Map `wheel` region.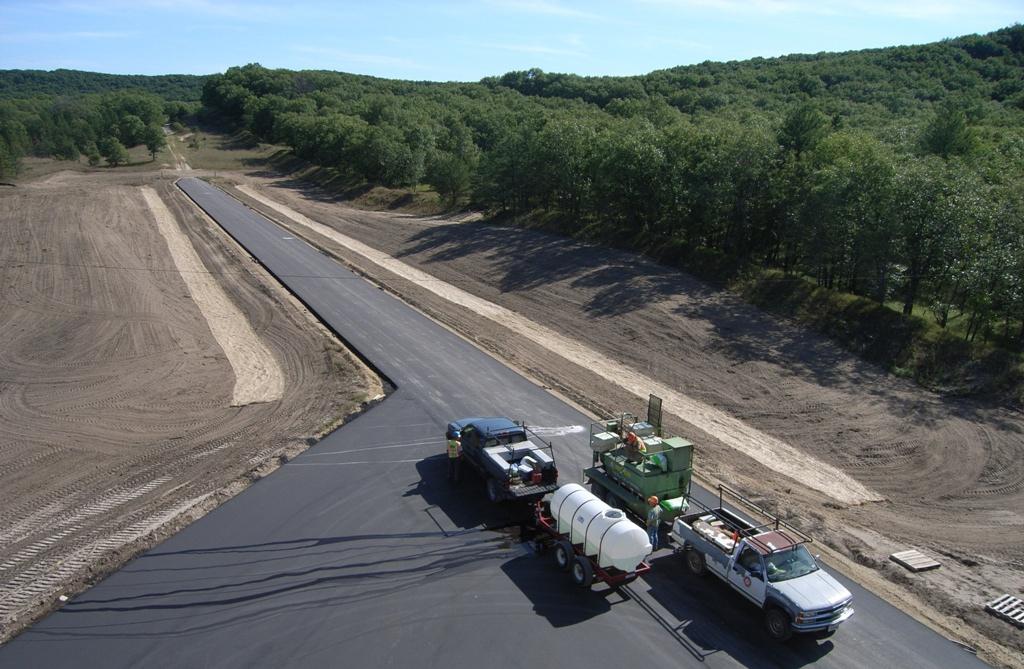
Mapped to (553,545,573,572).
